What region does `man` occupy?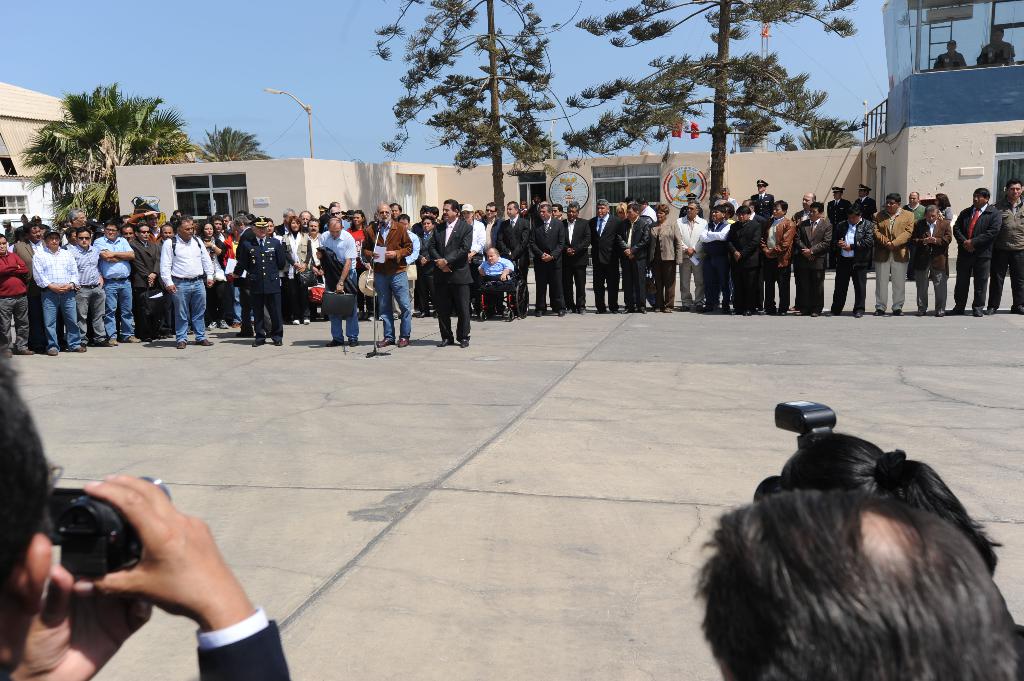
428/199/470/349.
